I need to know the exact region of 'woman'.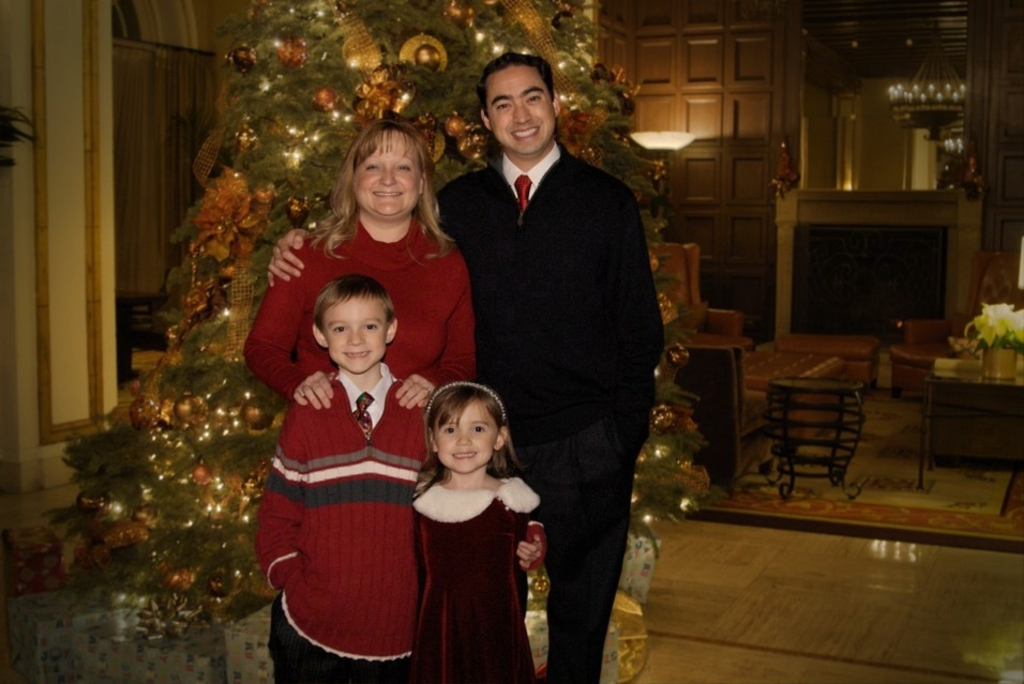
Region: <box>249,115,476,590</box>.
